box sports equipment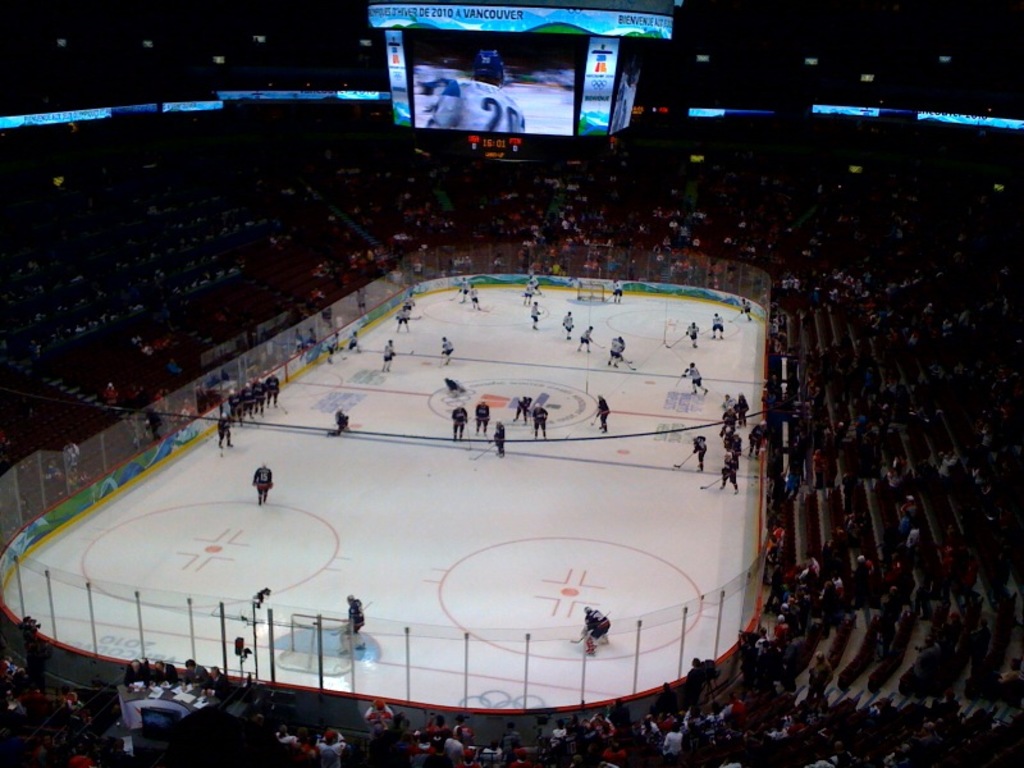
l=730, t=310, r=745, b=324
